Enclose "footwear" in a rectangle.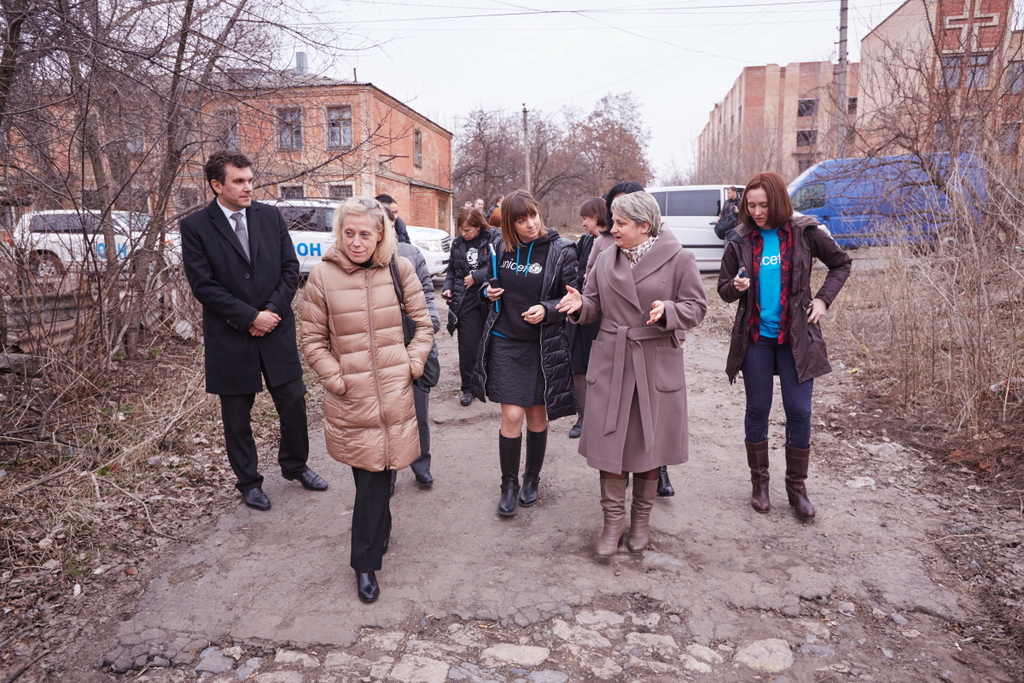
left=616, top=482, right=656, bottom=552.
